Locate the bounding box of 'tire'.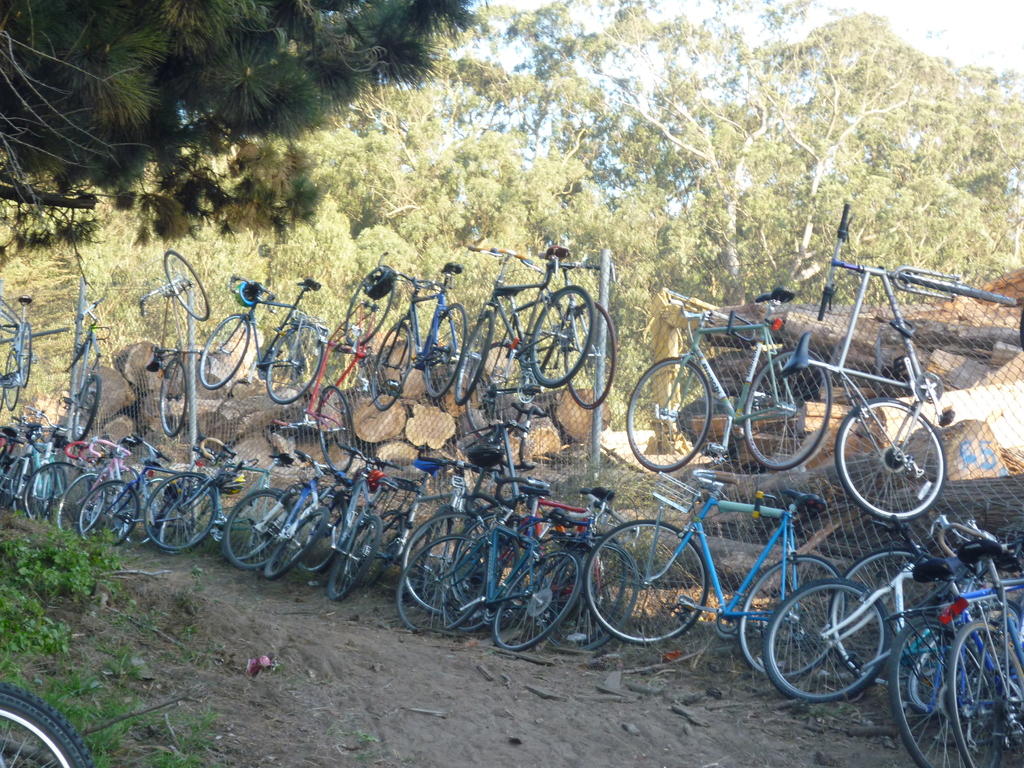
Bounding box: (x1=396, y1=531, x2=488, y2=630).
